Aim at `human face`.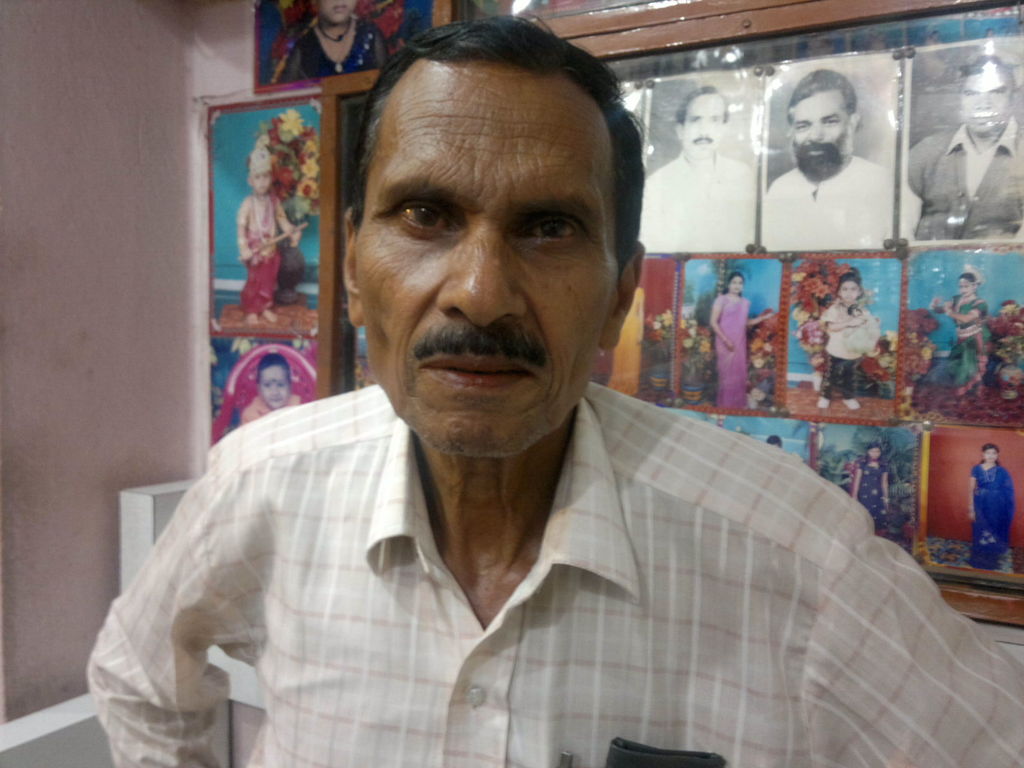
Aimed at (793,88,854,175).
